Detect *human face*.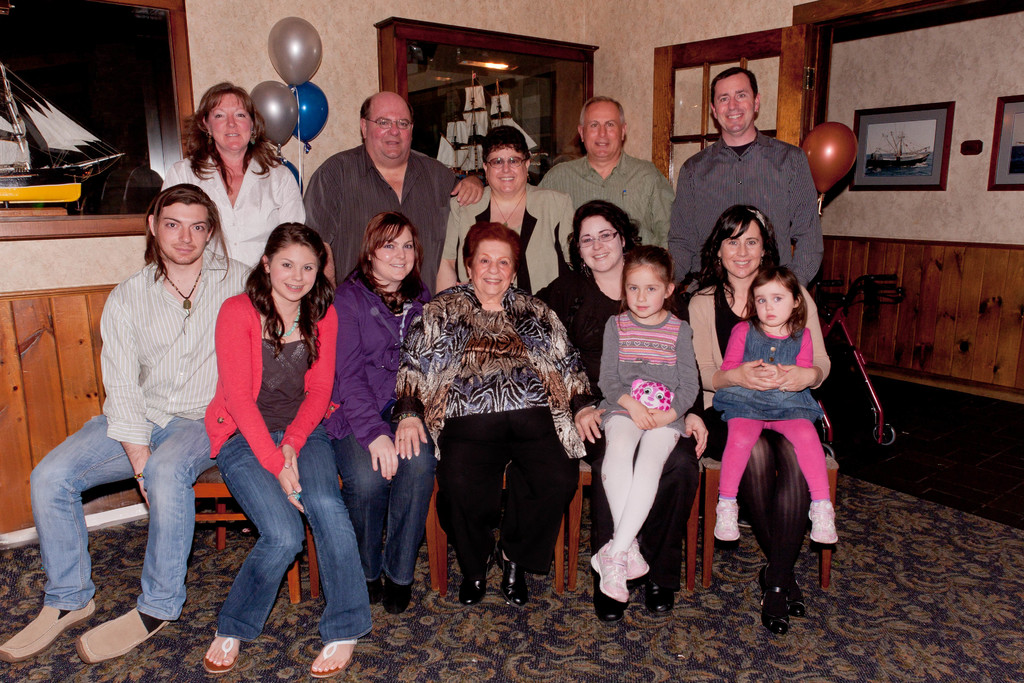
Detected at [left=212, top=92, right=253, bottom=151].
